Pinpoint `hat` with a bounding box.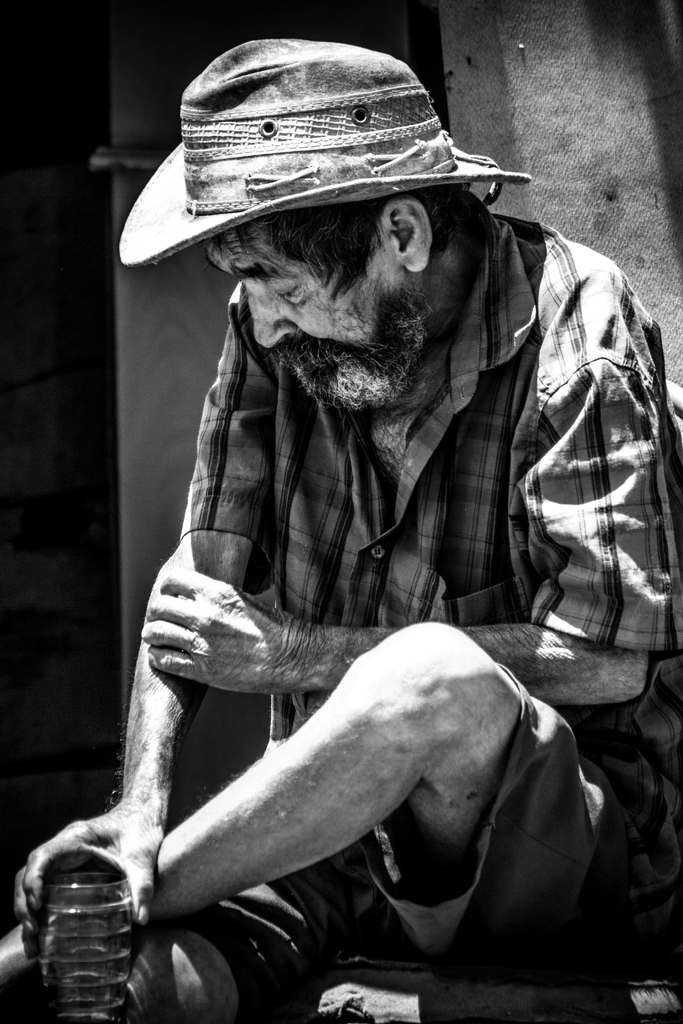
117 34 532 270.
